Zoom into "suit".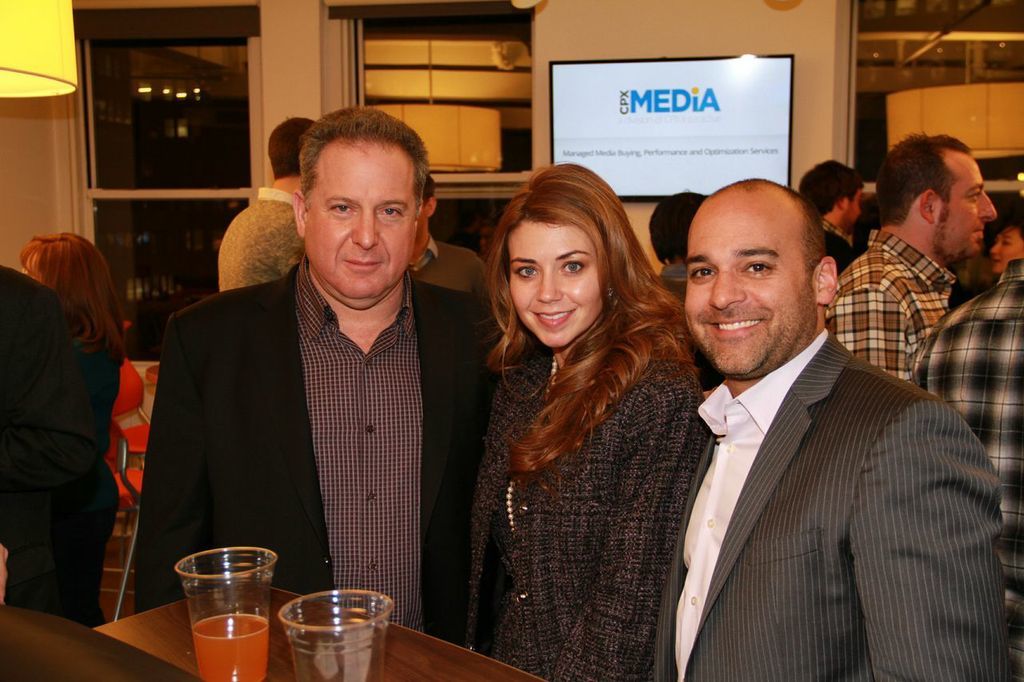
Zoom target: (641,244,999,676).
